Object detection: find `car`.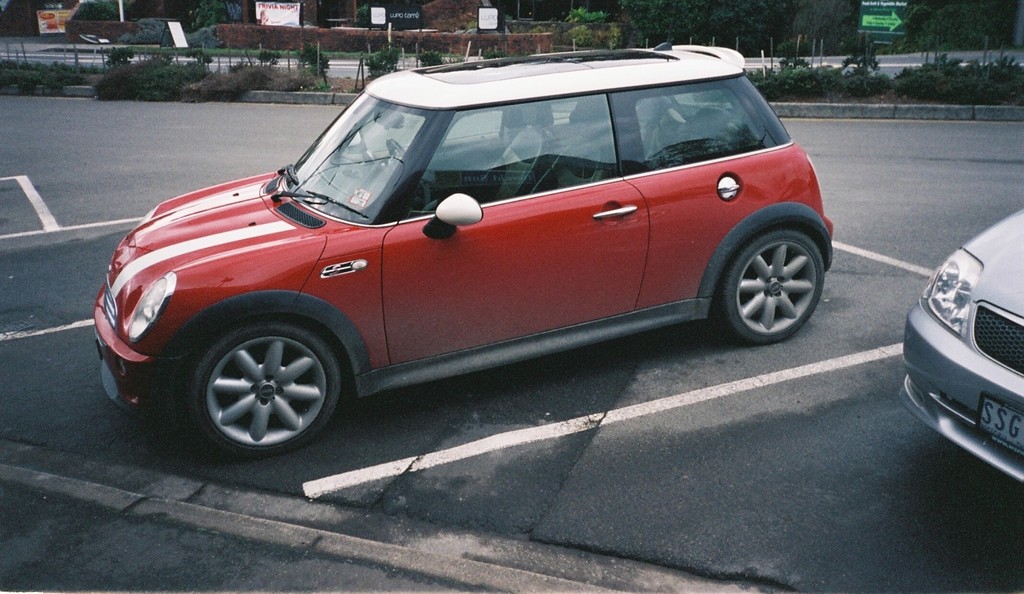
bbox(95, 3, 832, 462).
